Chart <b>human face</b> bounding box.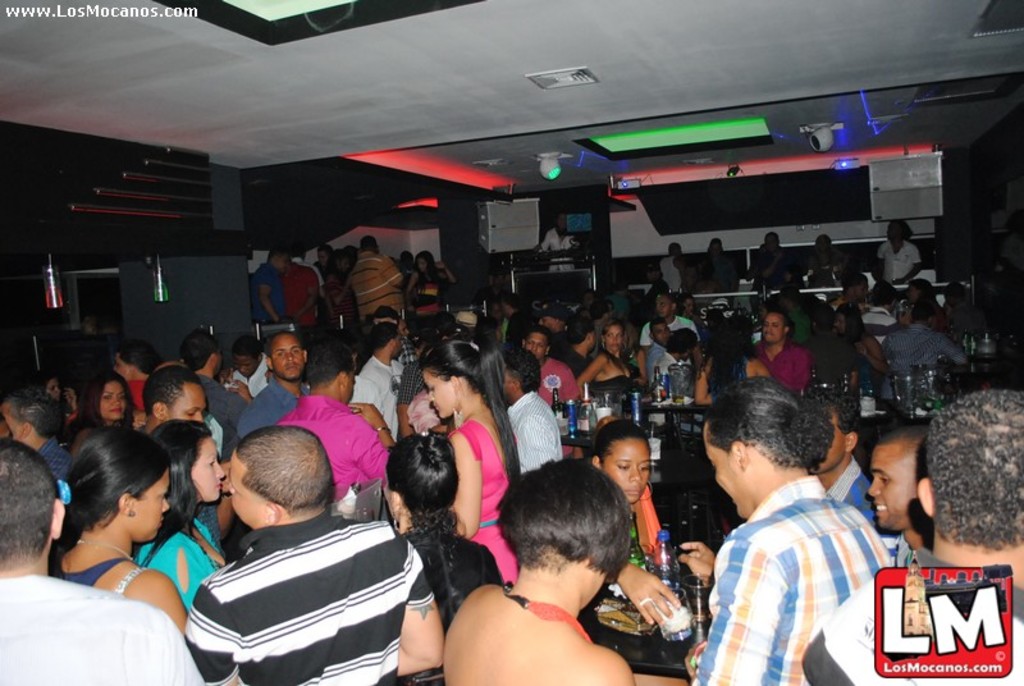
Charted: rect(599, 326, 627, 353).
